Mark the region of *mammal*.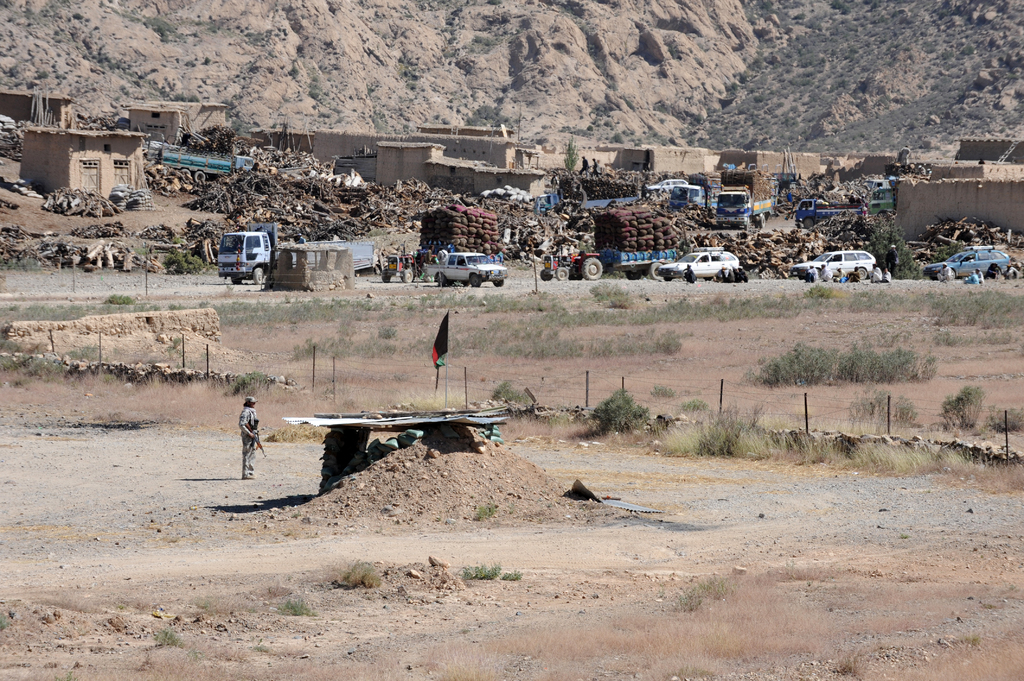
Region: 833 266 845 280.
